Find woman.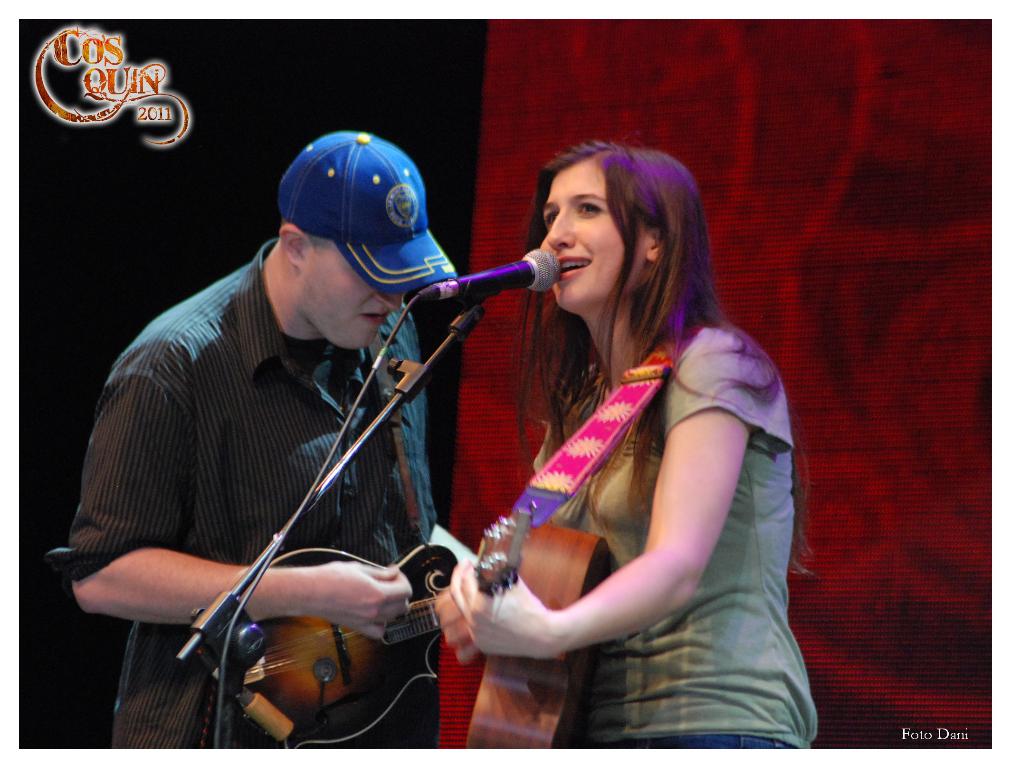
451, 112, 783, 767.
